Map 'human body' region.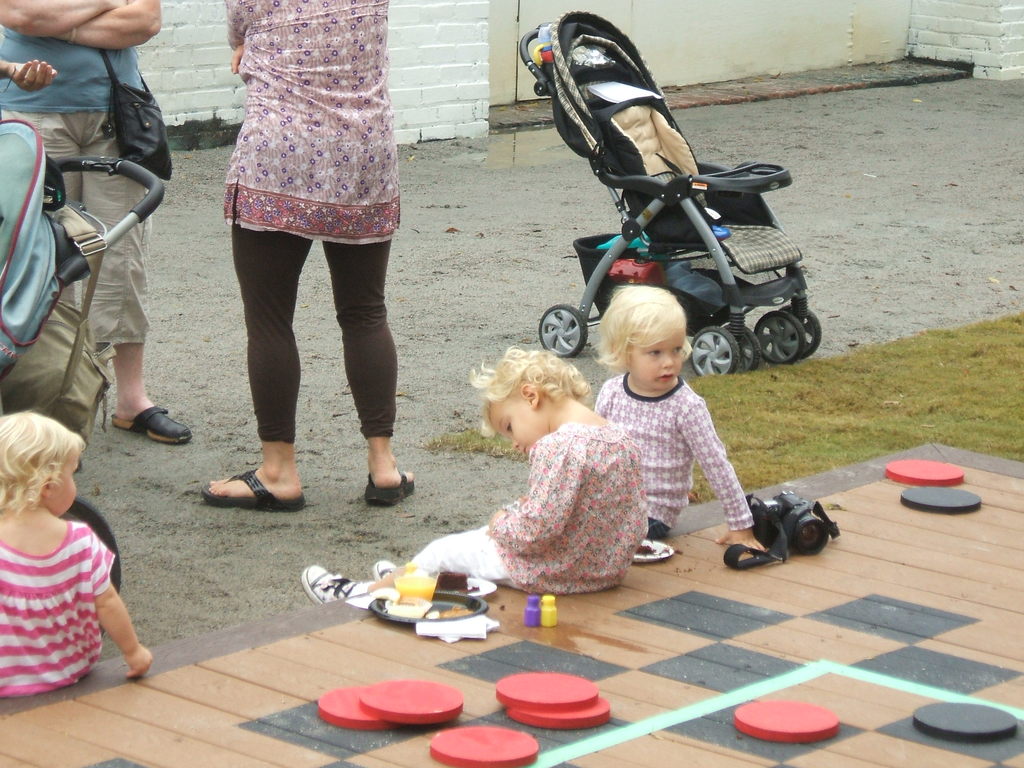
Mapped to (202,0,417,511).
